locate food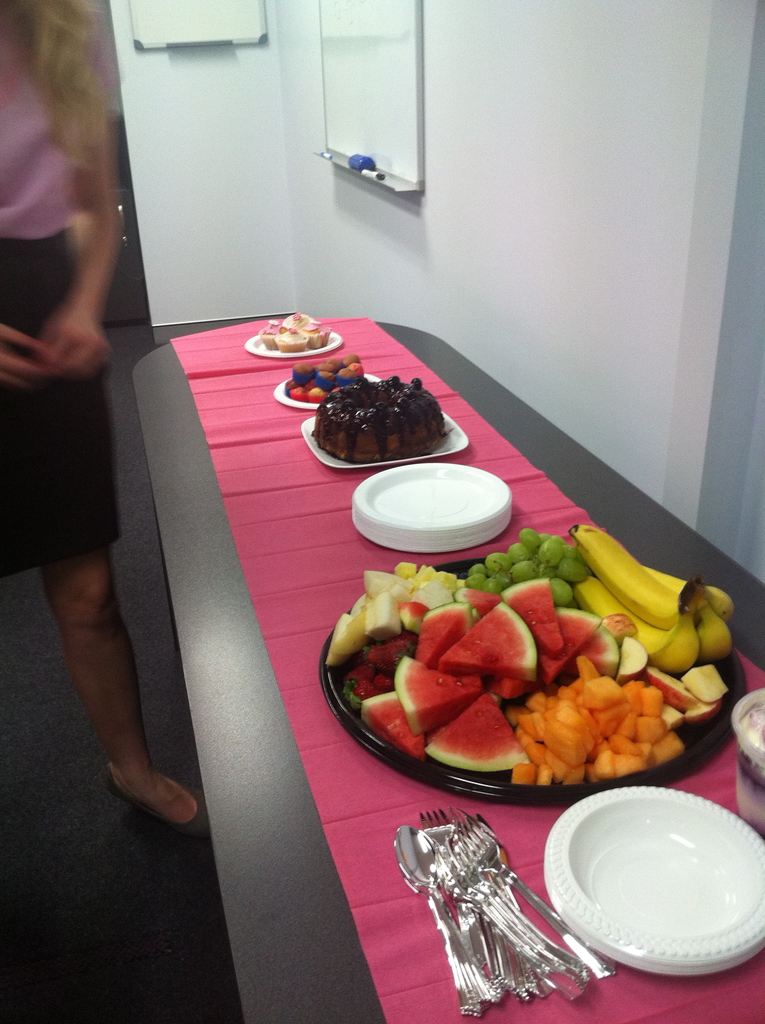
BBox(305, 353, 456, 467)
